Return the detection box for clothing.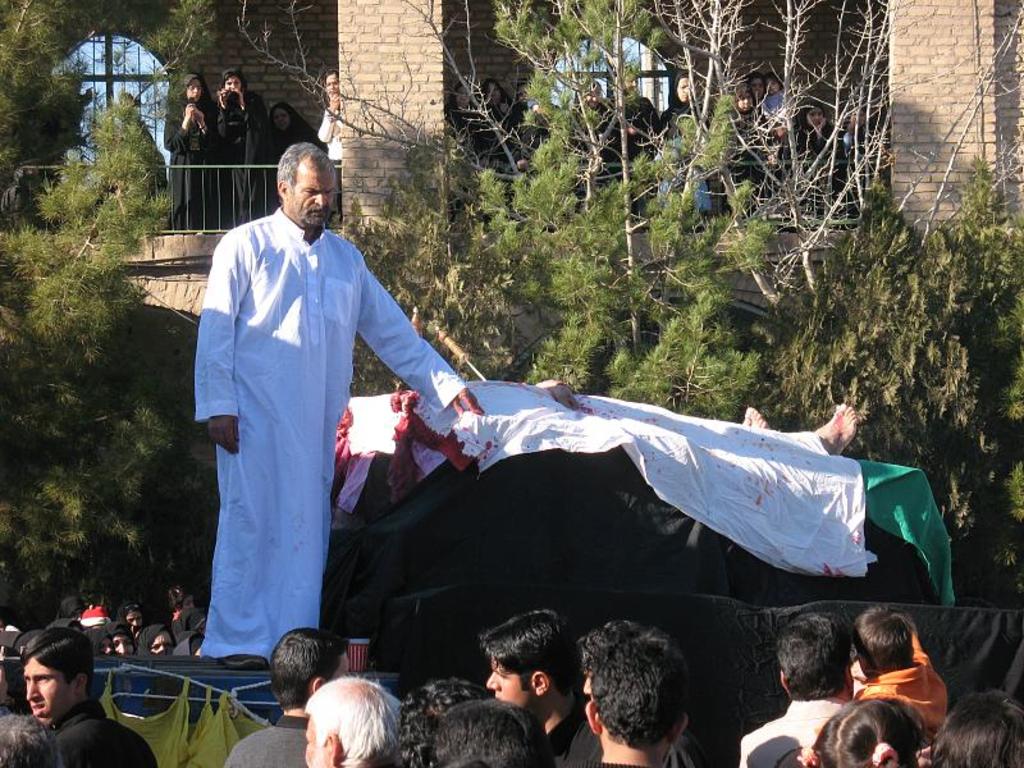
[191,186,428,681].
